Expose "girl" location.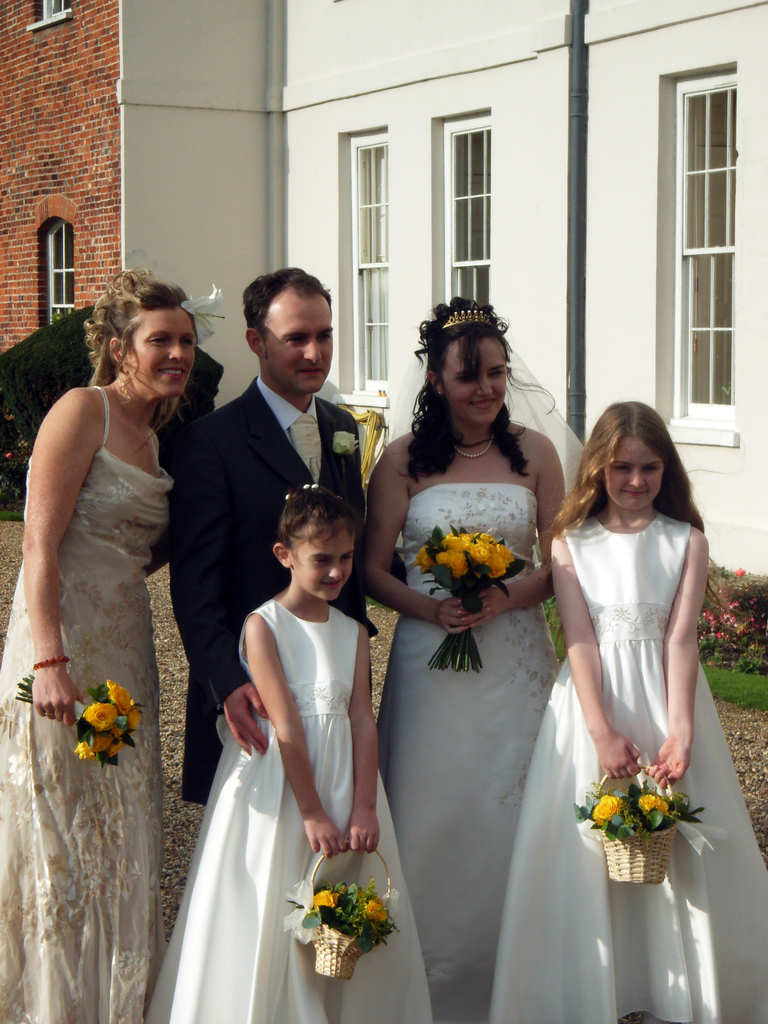
Exposed at 488, 401, 767, 1023.
